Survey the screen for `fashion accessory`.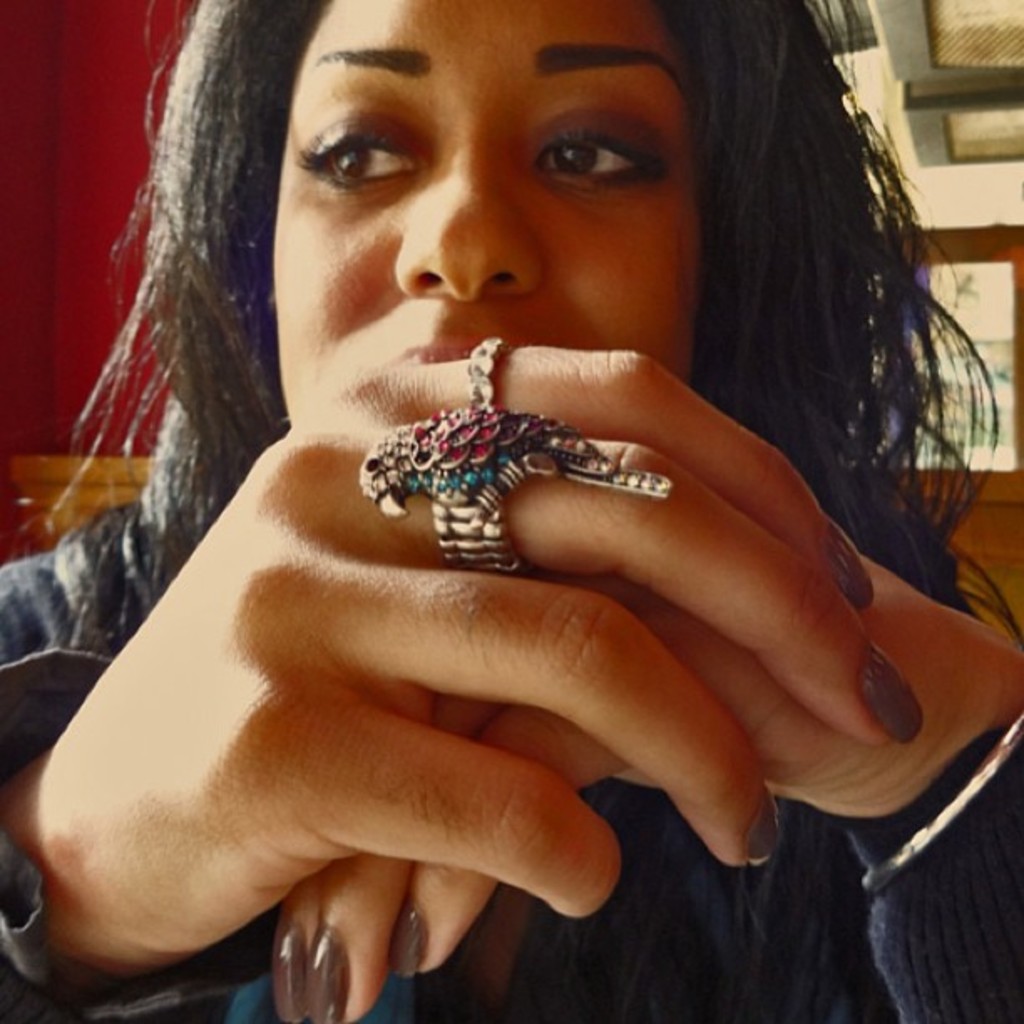
Survey found: <box>361,398,674,576</box>.
